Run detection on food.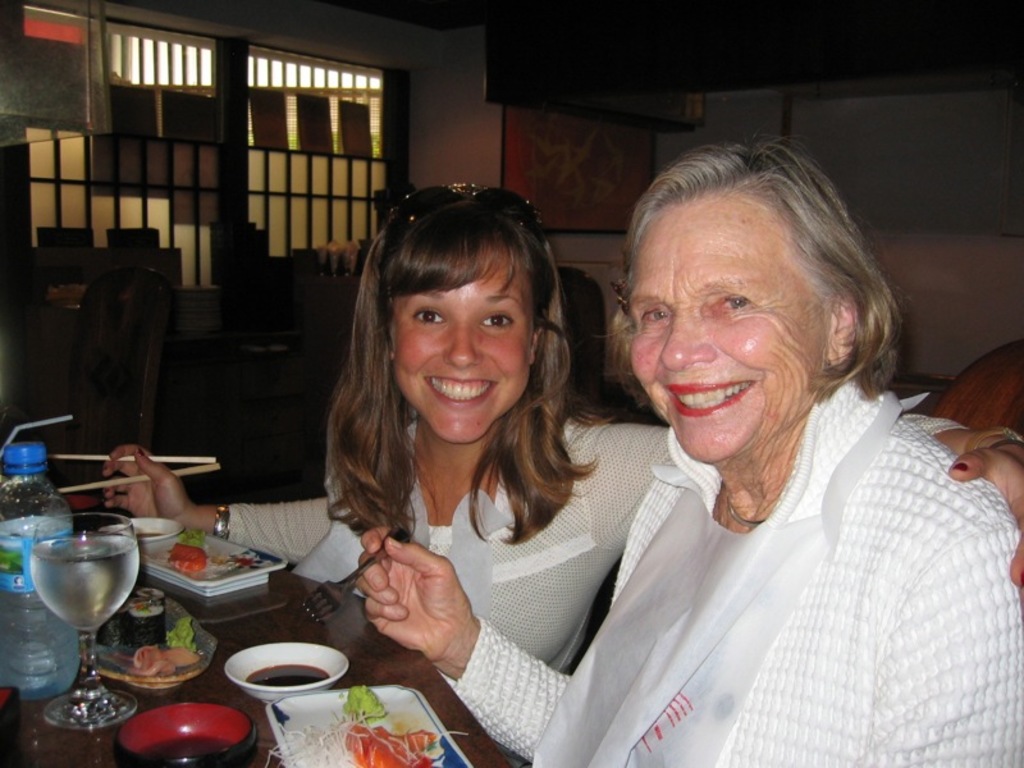
Result: 106,617,189,676.
